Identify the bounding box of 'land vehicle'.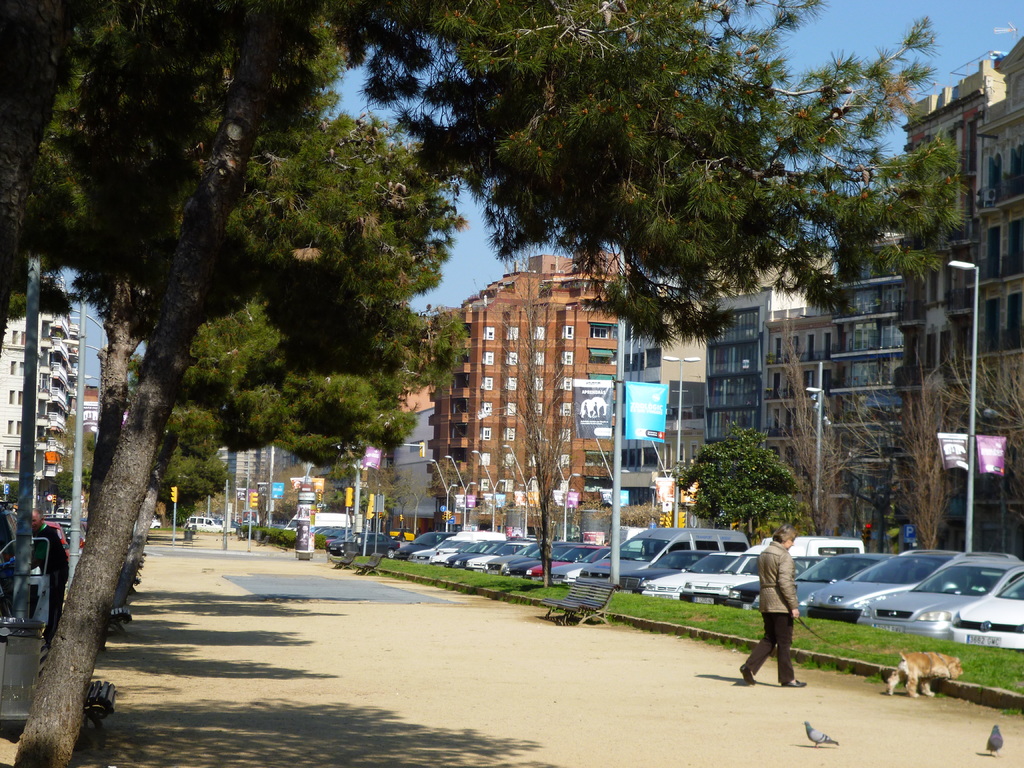
<box>150,517,161,531</box>.
